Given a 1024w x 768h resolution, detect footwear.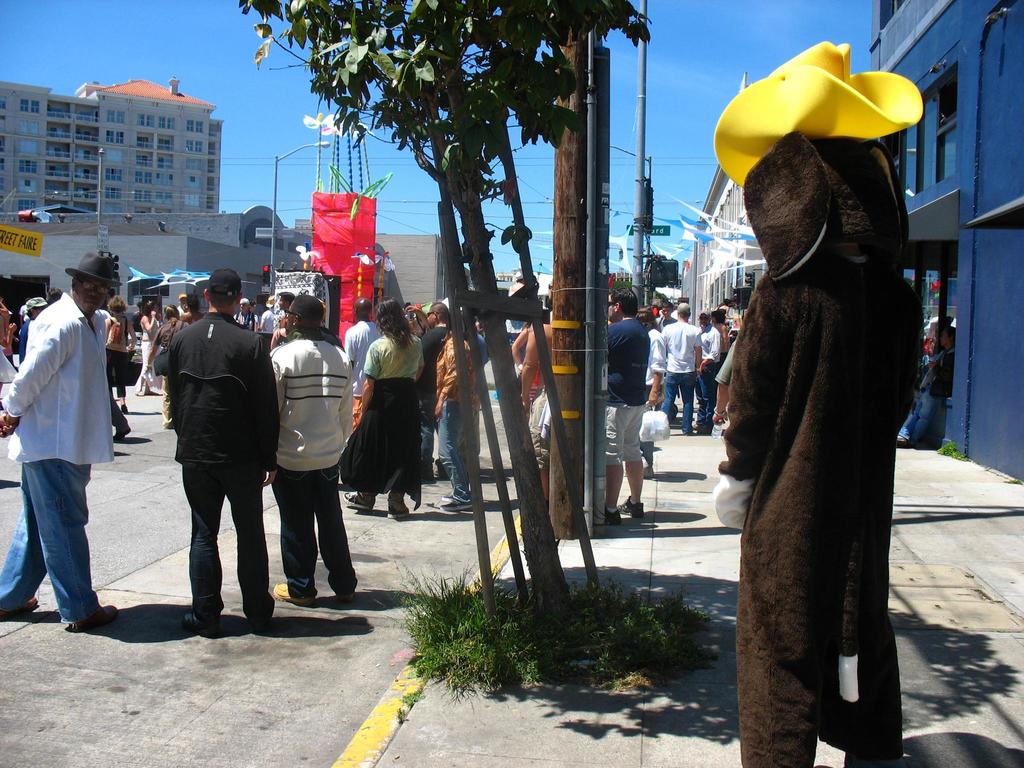
(61, 604, 123, 632).
